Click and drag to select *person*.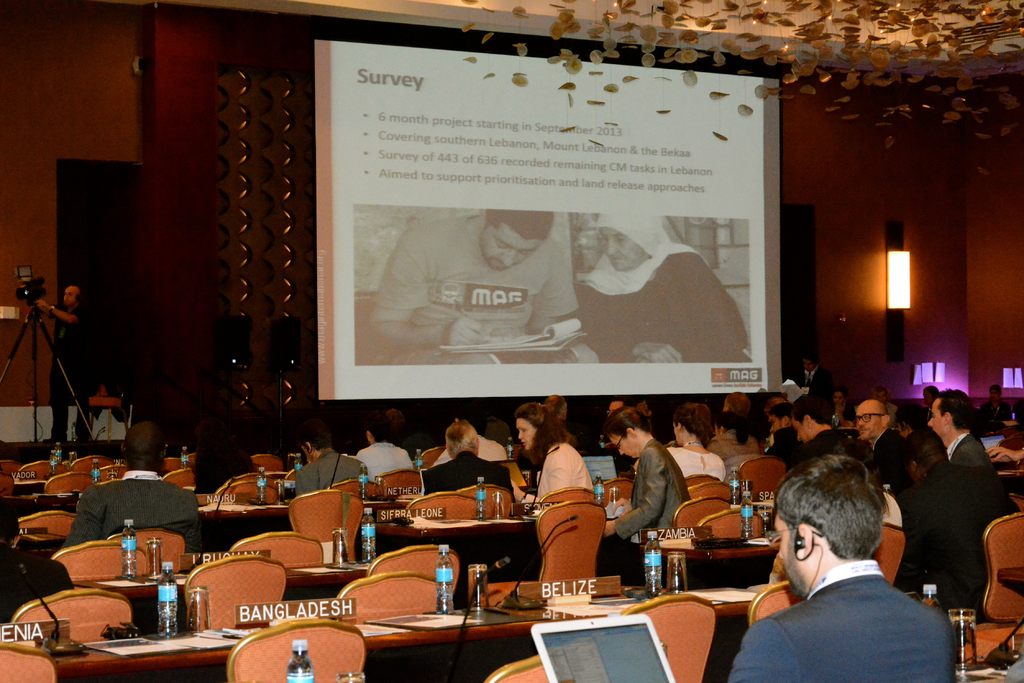
Selection: 543/392/589/454.
